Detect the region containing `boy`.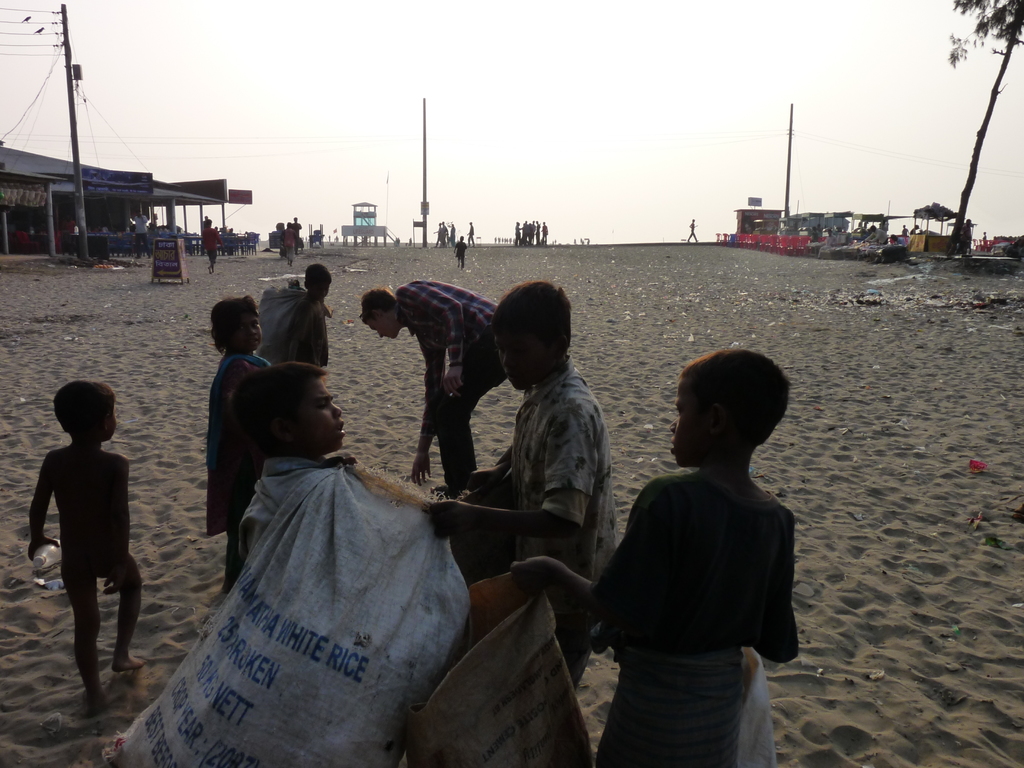
x1=419 y1=276 x2=621 y2=691.
